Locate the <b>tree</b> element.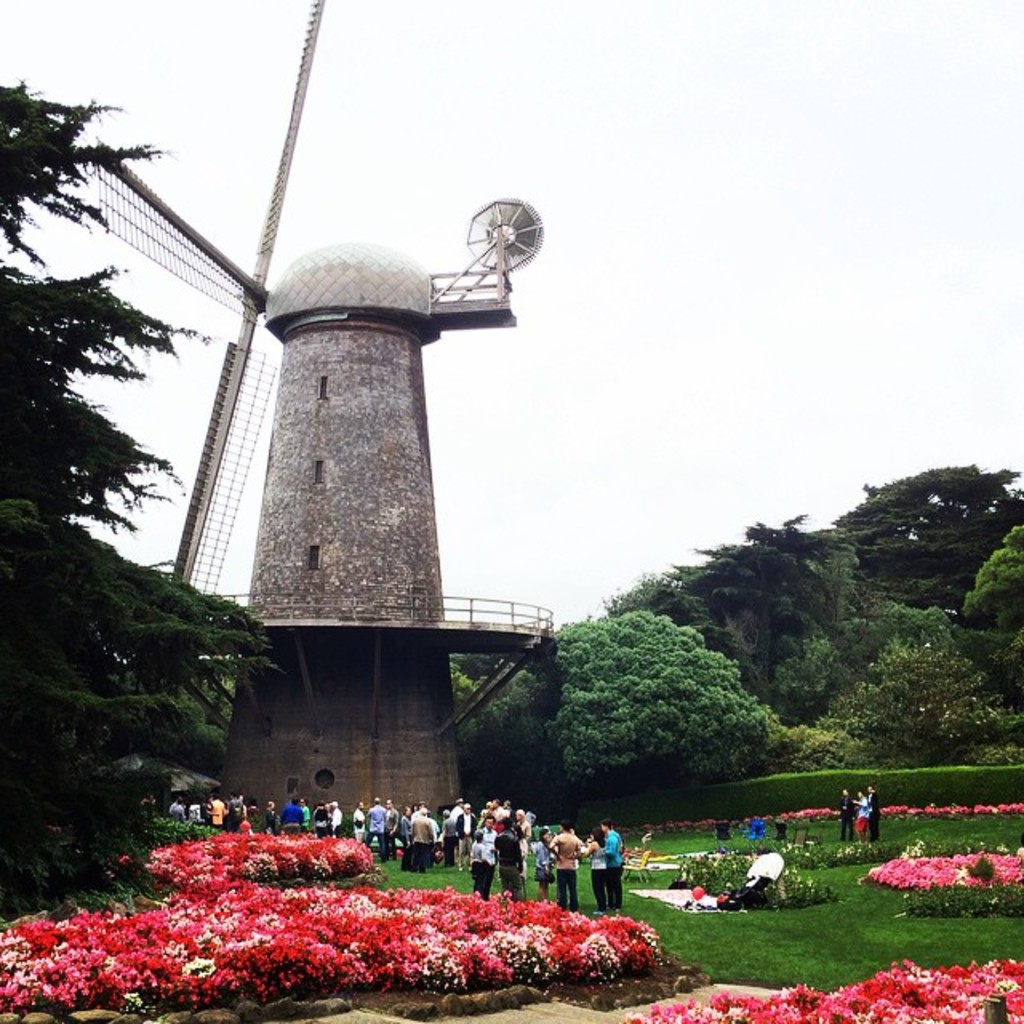
Element bbox: [x1=763, y1=722, x2=875, y2=779].
